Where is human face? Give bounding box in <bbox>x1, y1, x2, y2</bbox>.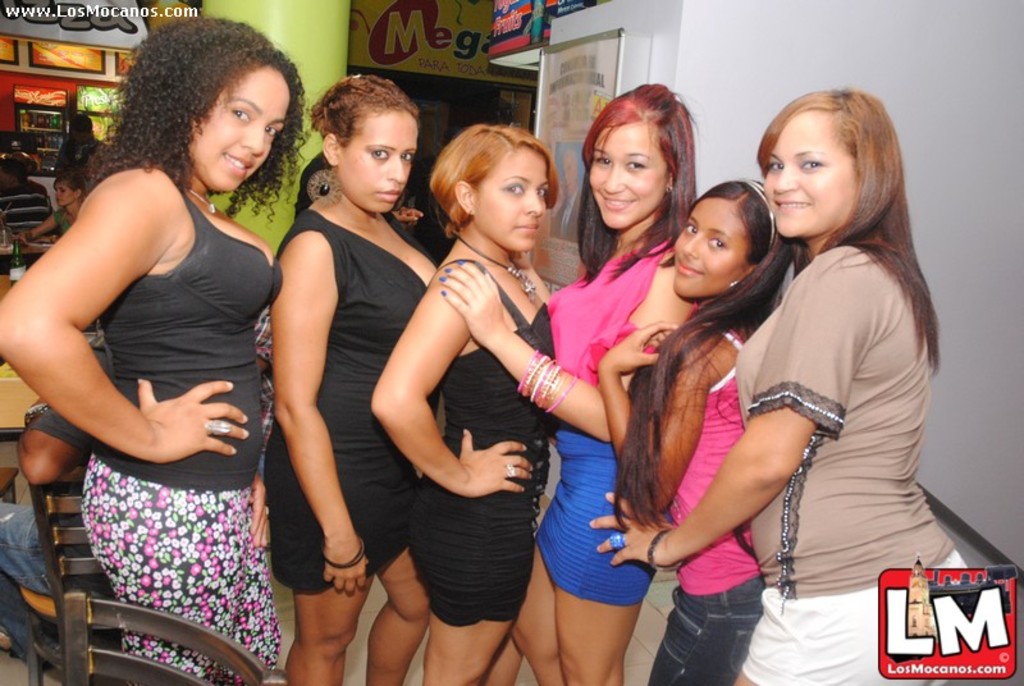
<bbox>339, 108, 419, 211</bbox>.
